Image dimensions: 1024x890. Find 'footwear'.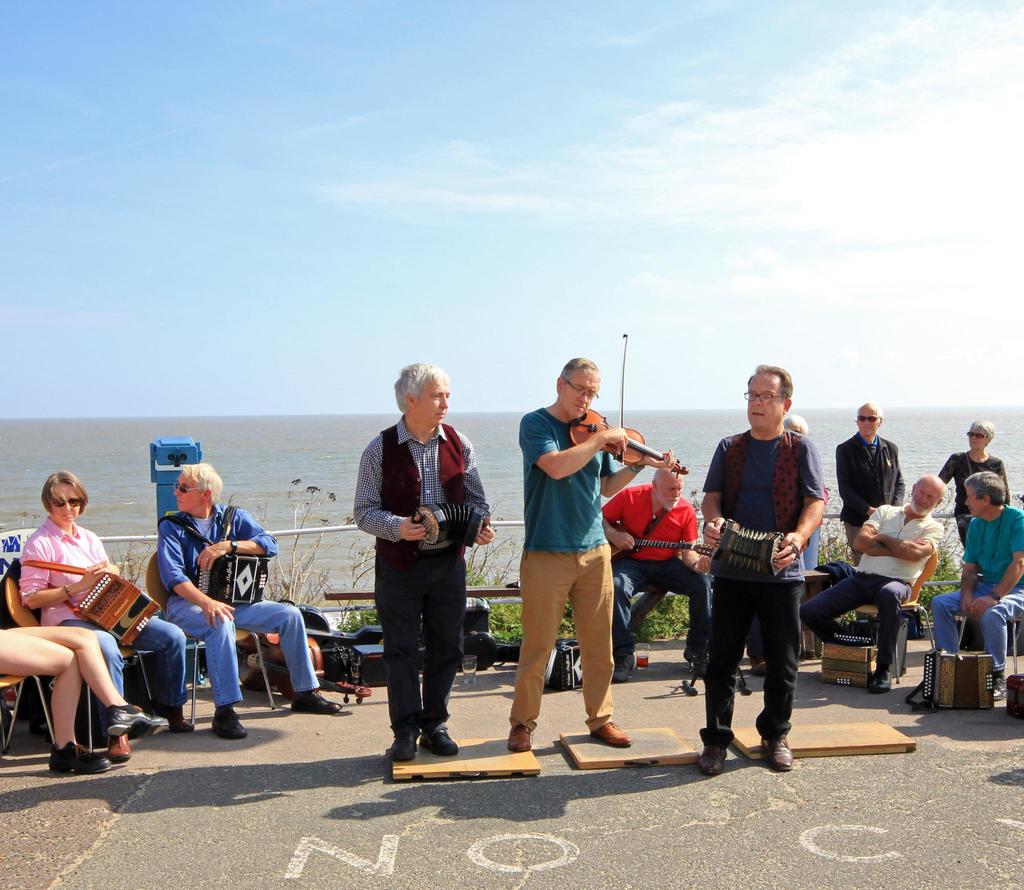
rect(698, 740, 728, 772).
